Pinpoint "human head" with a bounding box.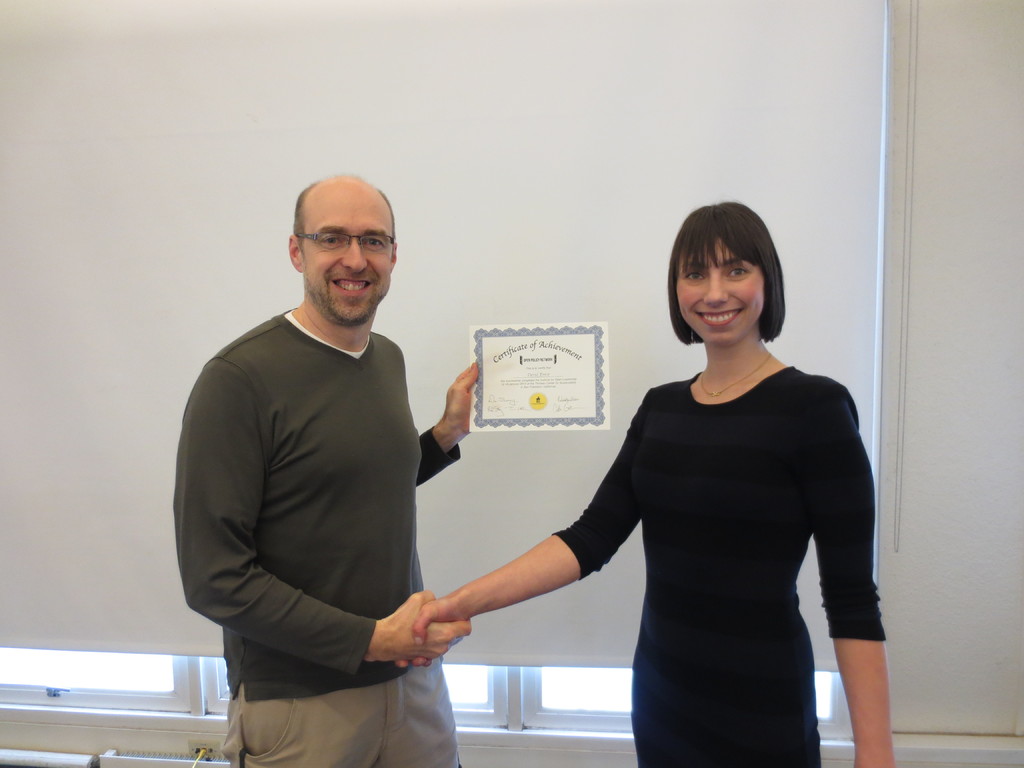
[281, 172, 407, 326].
